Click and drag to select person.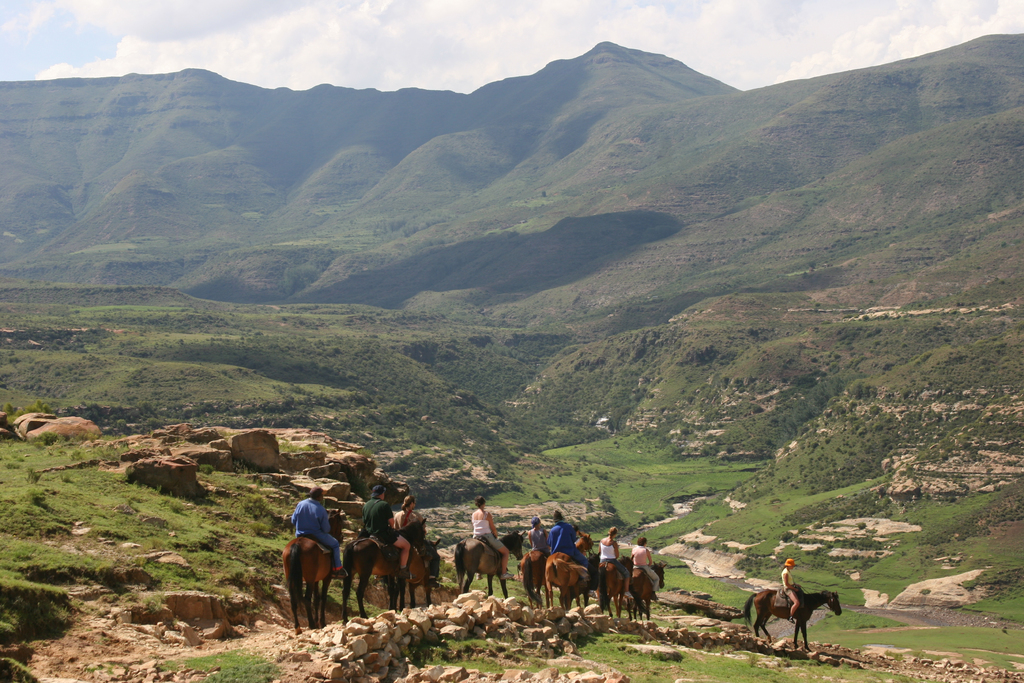
Selection: bbox(777, 557, 801, 618).
